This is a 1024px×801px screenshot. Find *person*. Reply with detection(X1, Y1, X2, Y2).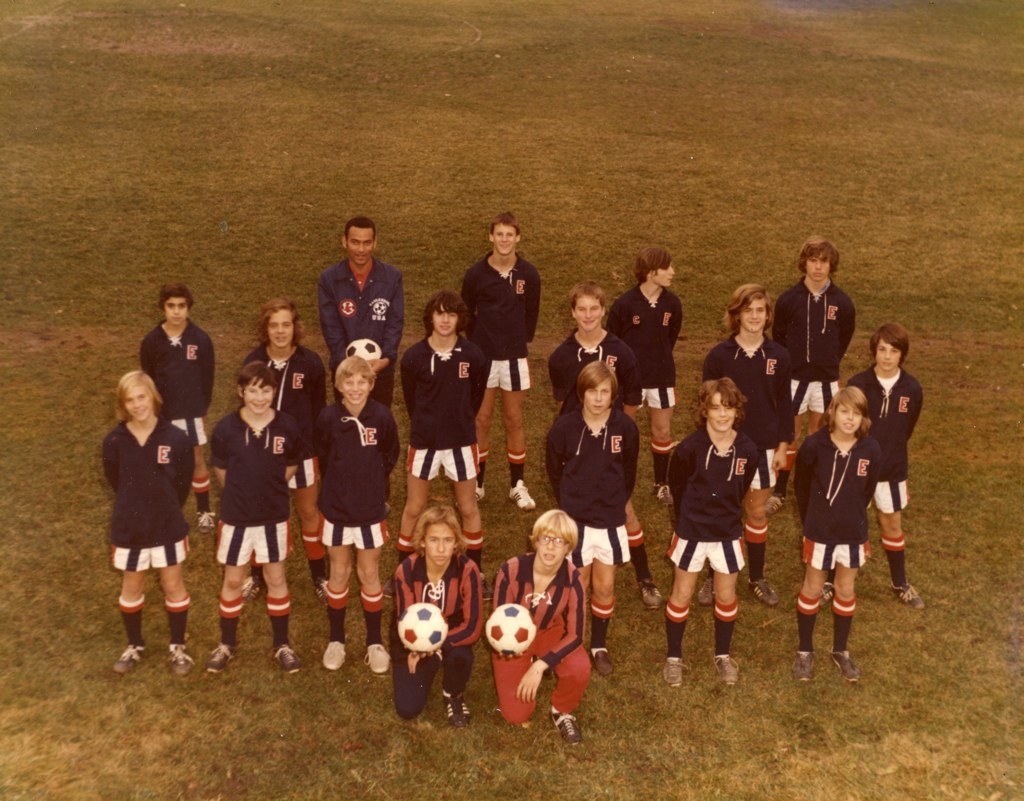
detection(320, 217, 411, 371).
